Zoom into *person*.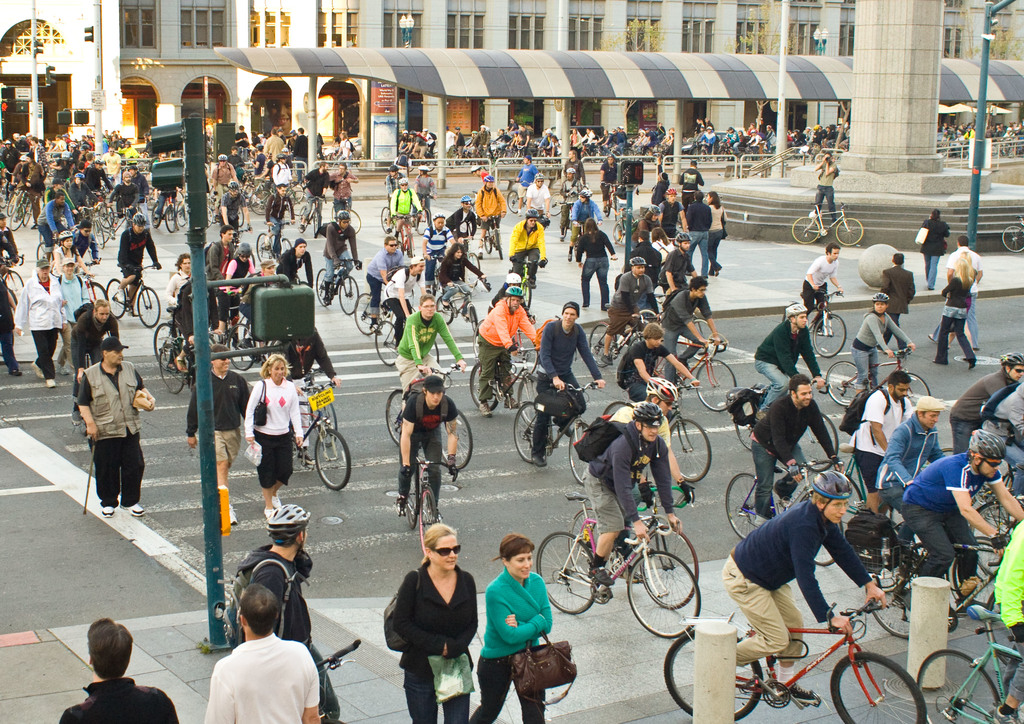
Zoom target: <box>298,164,326,221</box>.
